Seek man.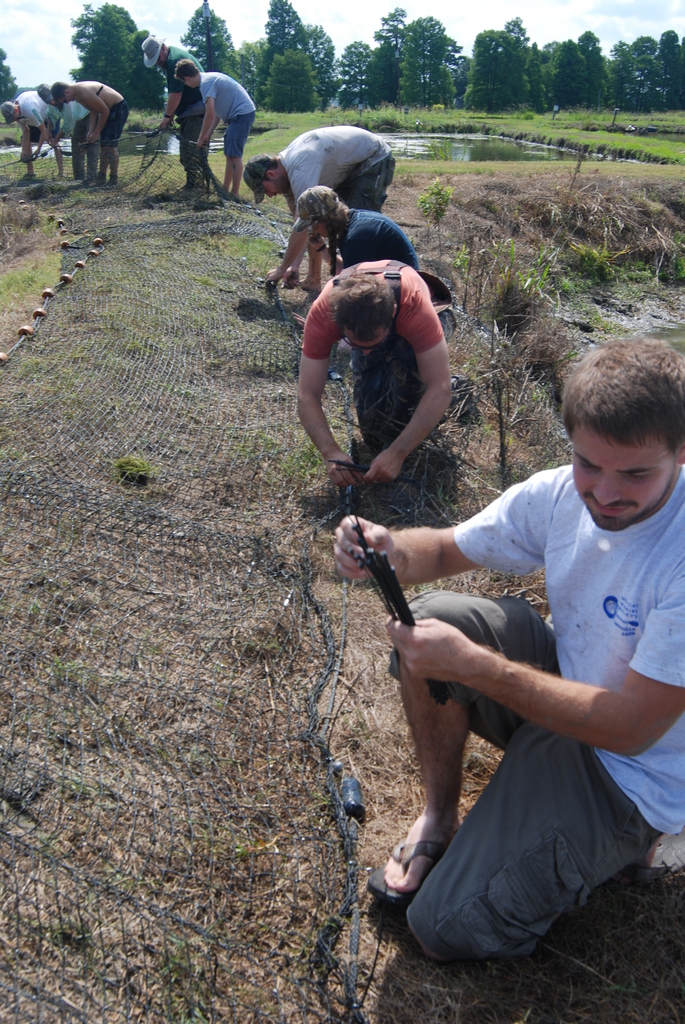
1,90,57,179.
